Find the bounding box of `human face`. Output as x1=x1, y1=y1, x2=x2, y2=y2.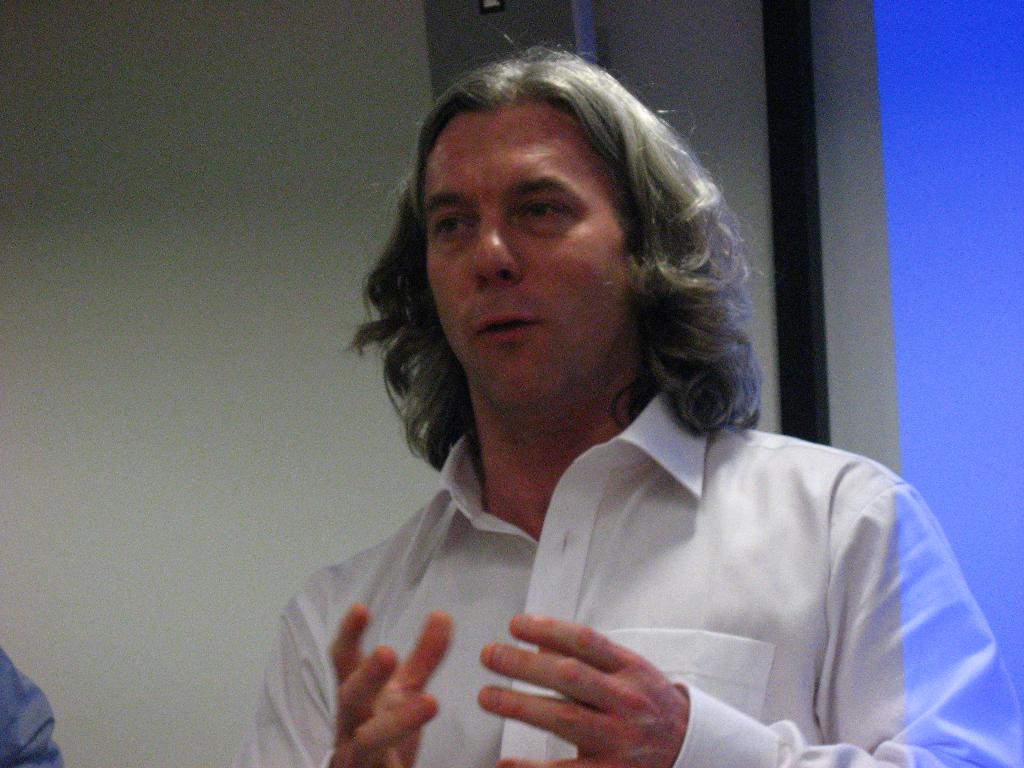
x1=428, y1=100, x2=637, y2=404.
